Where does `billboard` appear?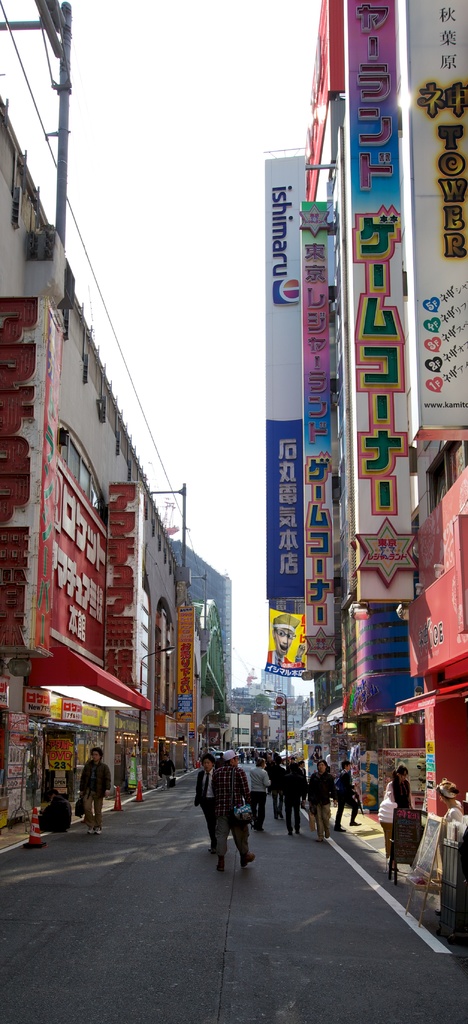
Appears at bbox=[345, 0, 422, 524].
